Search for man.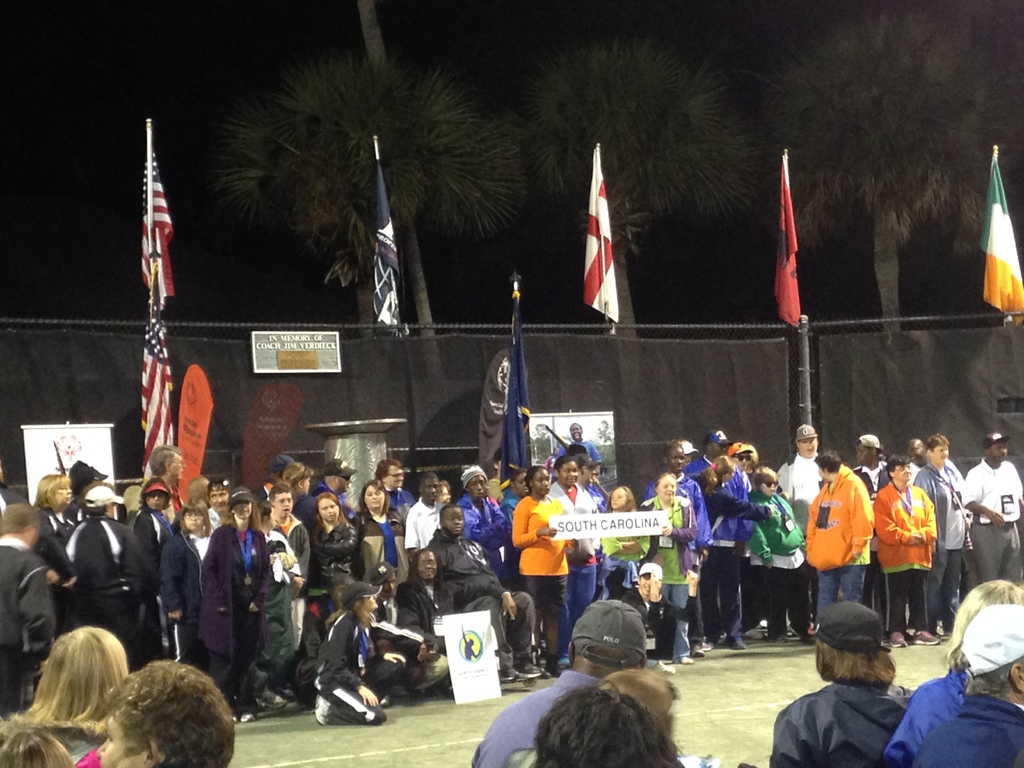
Found at [left=684, top=426, right=734, bottom=474].
